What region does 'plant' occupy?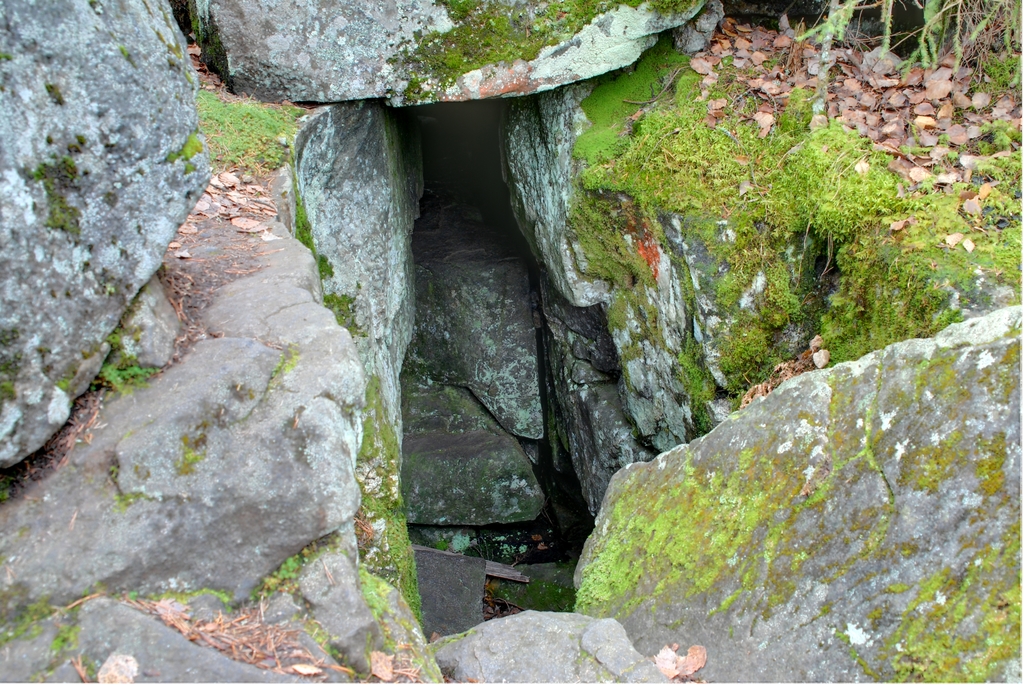
rect(0, 475, 14, 504).
